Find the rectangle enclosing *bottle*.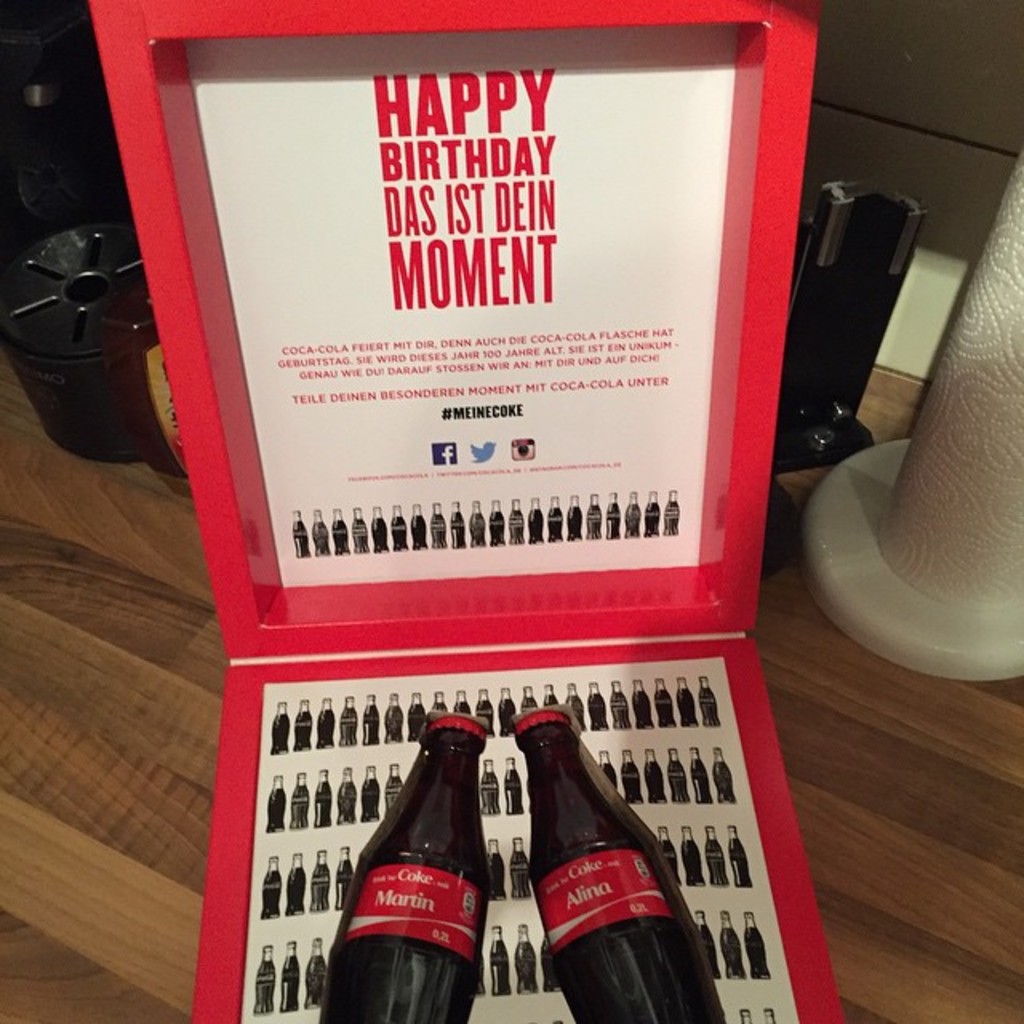
x1=408 y1=502 x2=429 y2=550.
